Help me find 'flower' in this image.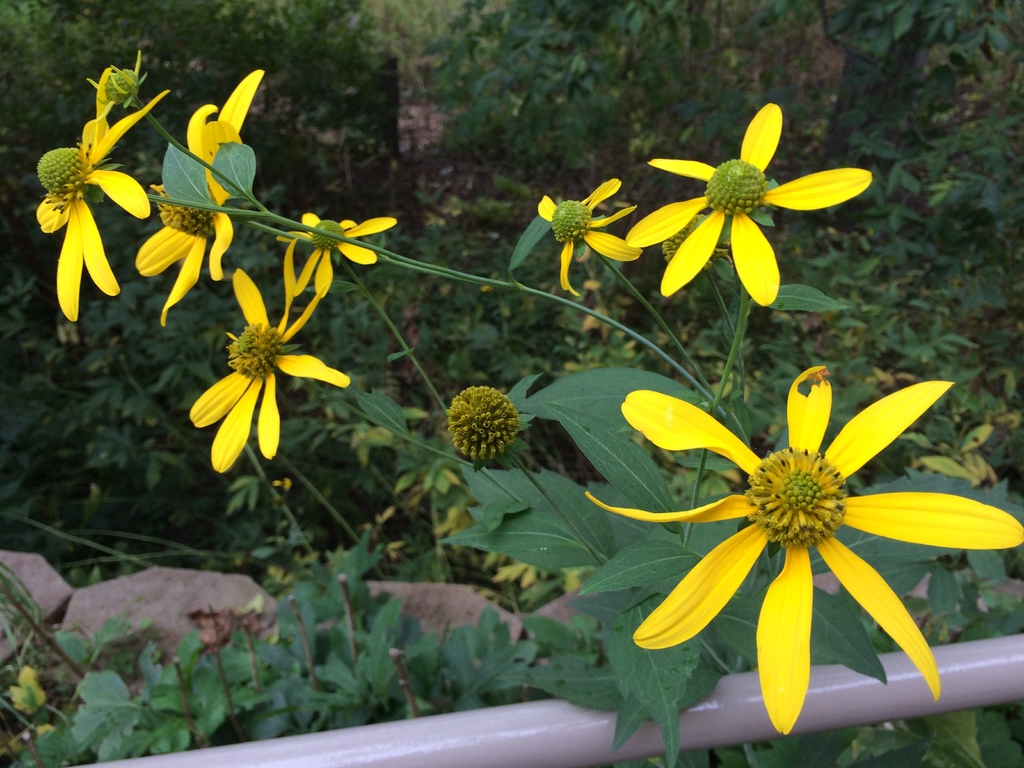
Found it: region(36, 67, 170, 321).
